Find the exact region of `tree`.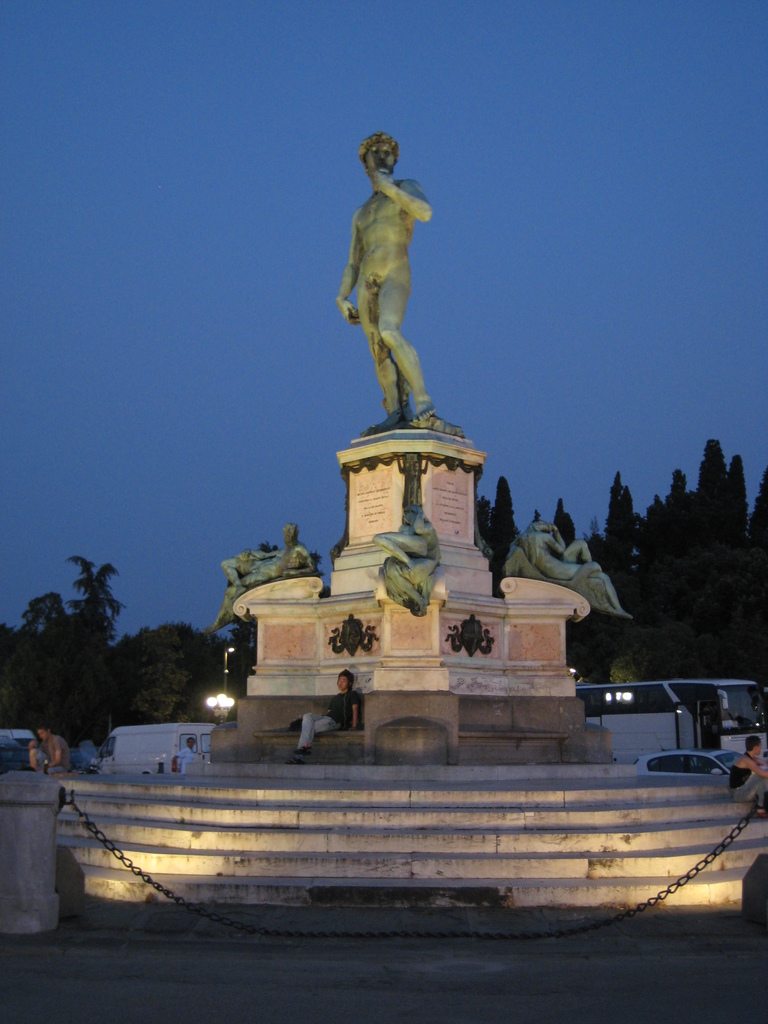
Exact region: locate(611, 466, 639, 561).
